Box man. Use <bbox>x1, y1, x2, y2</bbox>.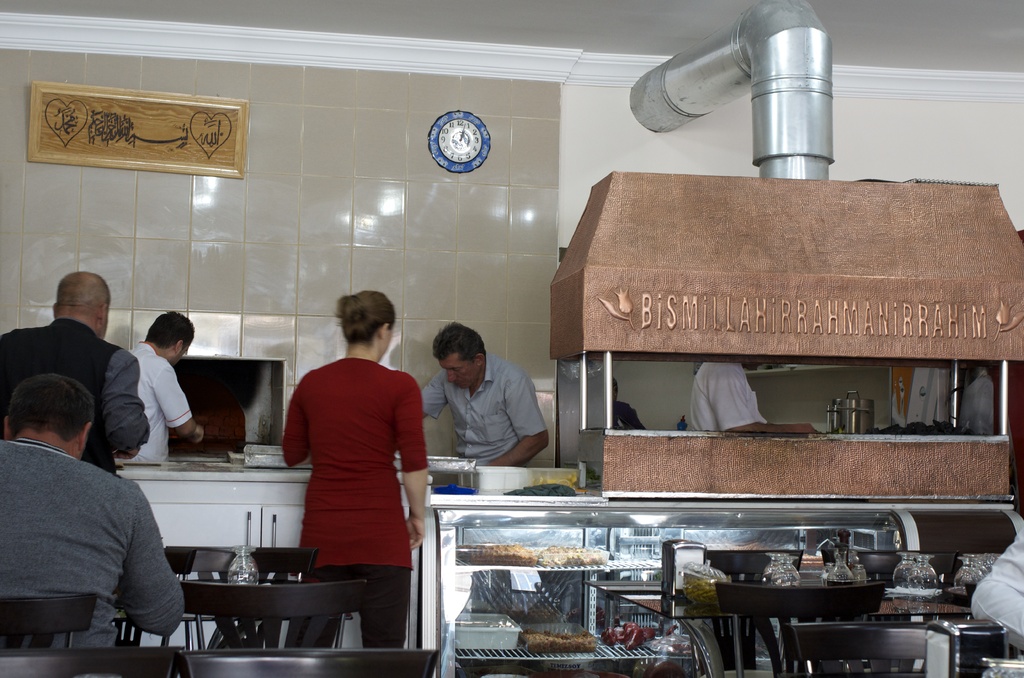
<bbox>0, 273, 150, 475</bbox>.
